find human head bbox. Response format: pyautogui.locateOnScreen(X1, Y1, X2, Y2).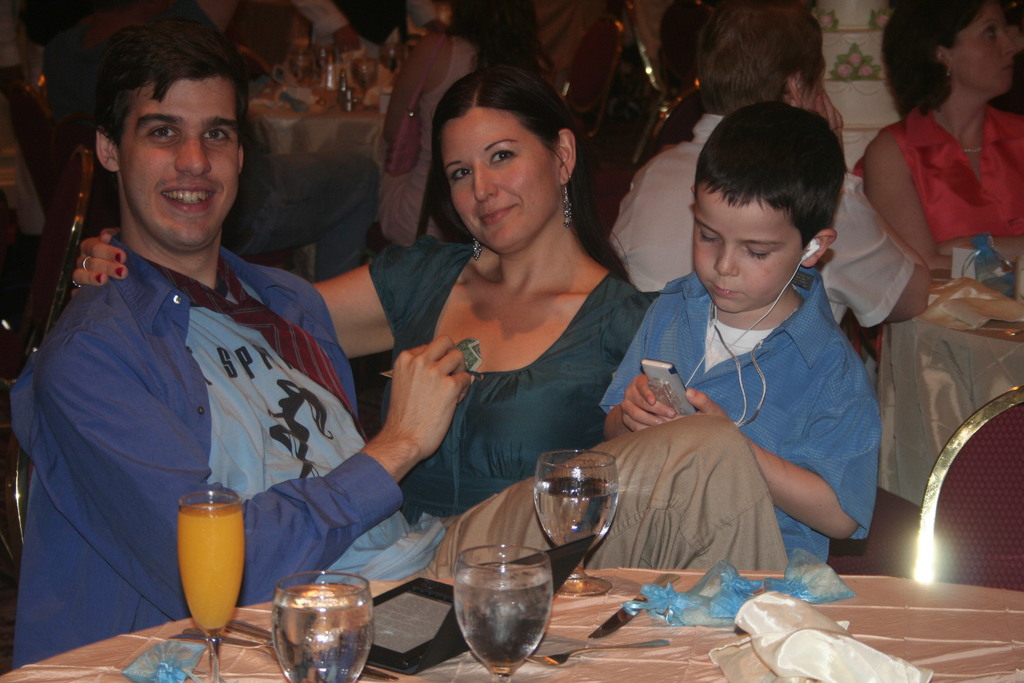
pyautogui.locateOnScreen(452, 0, 530, 43).
